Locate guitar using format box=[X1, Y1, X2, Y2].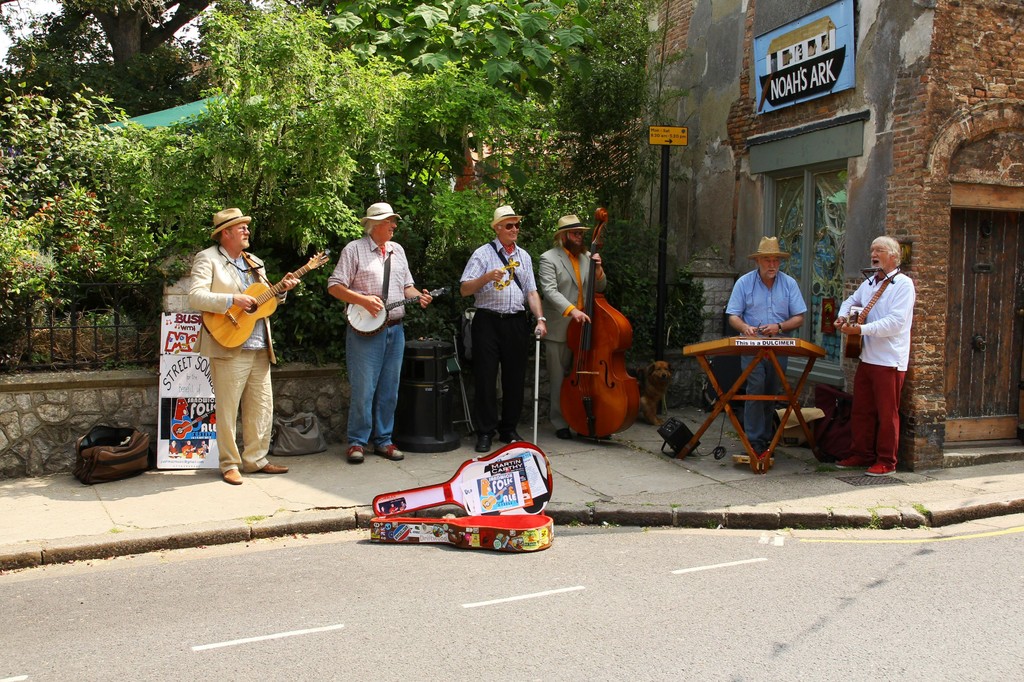
box=[836, 273, 894, 364].
